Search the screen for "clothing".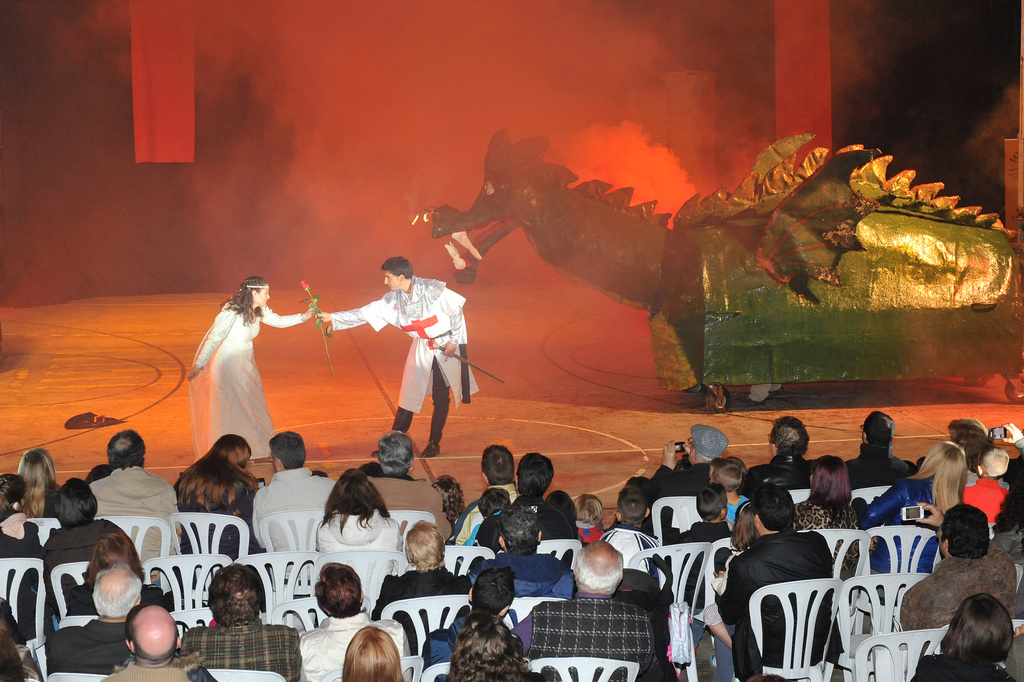
Found at detection(454, 488, 520, 547).
